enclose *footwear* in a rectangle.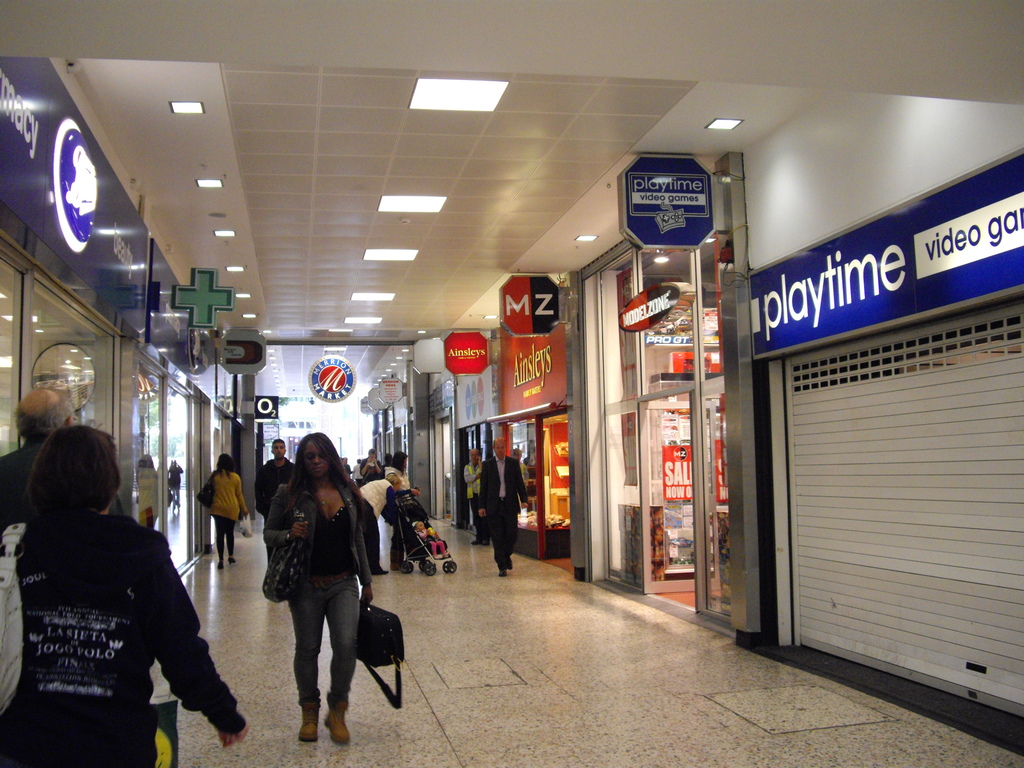
[326,691,353,742].
